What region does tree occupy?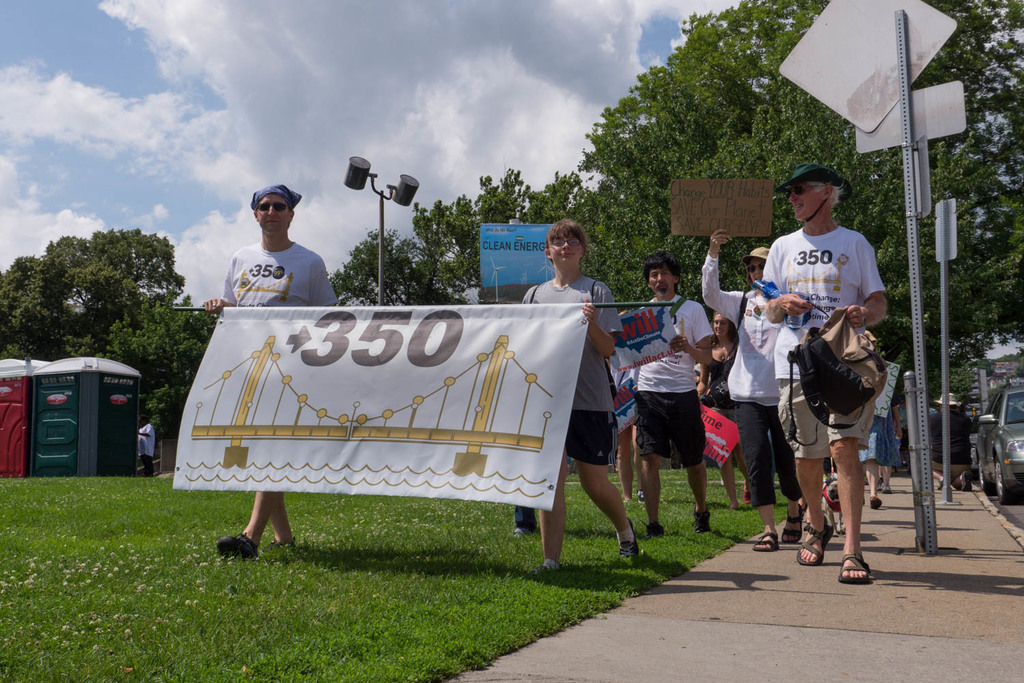
region(409, 160, 591, 307).
